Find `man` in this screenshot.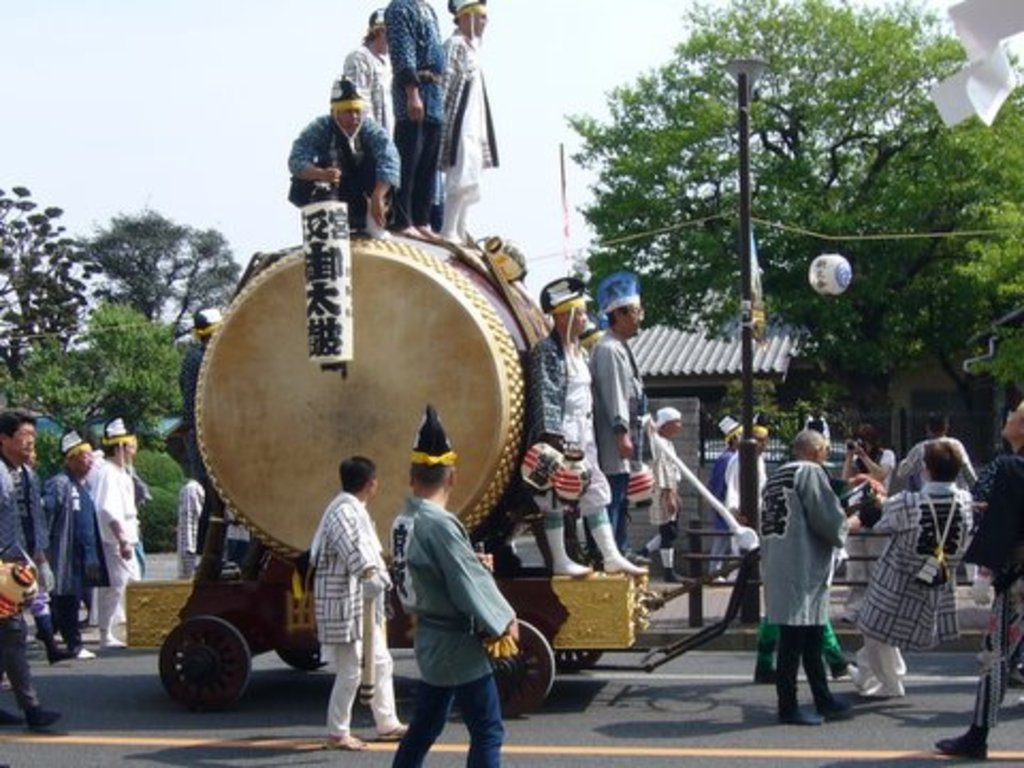
The bounding box for `man` is crop(896, 407, 975, 484).
